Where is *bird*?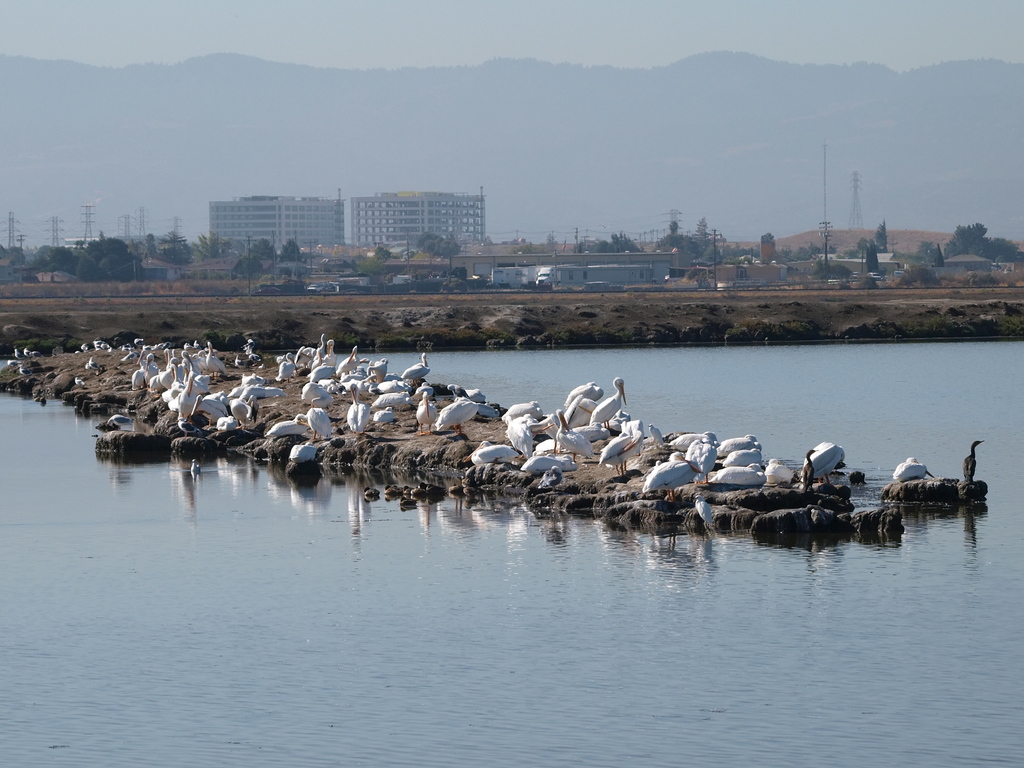
[151,340,161,348].
